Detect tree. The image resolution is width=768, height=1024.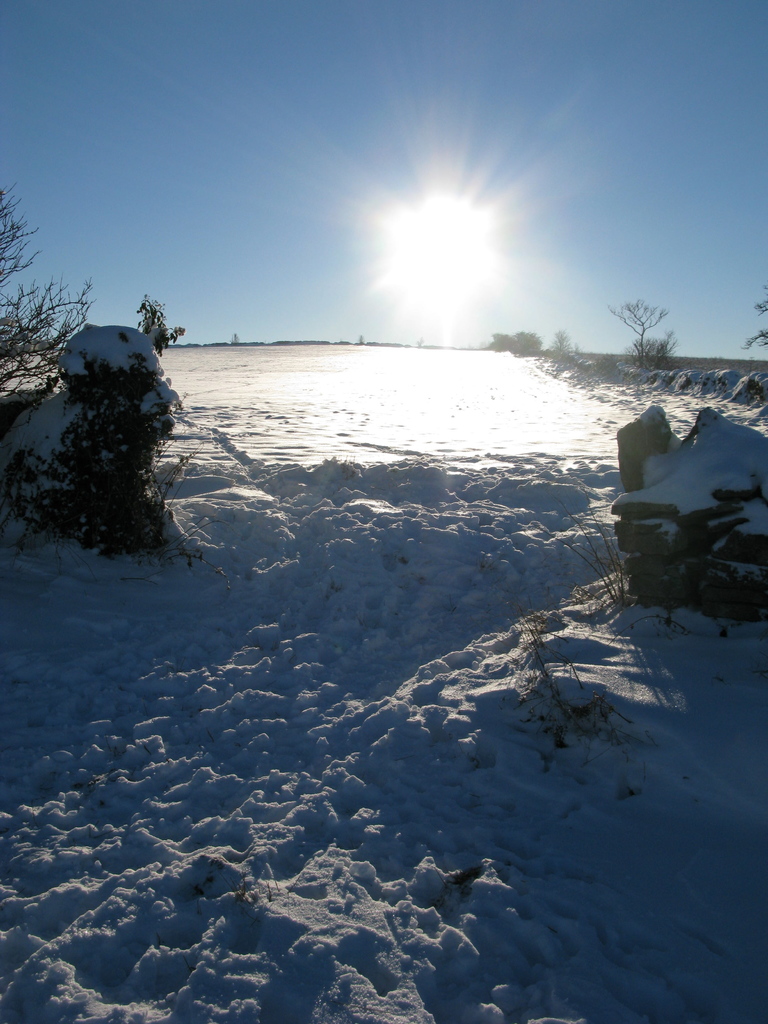
region(0, 181, 99, 411).
